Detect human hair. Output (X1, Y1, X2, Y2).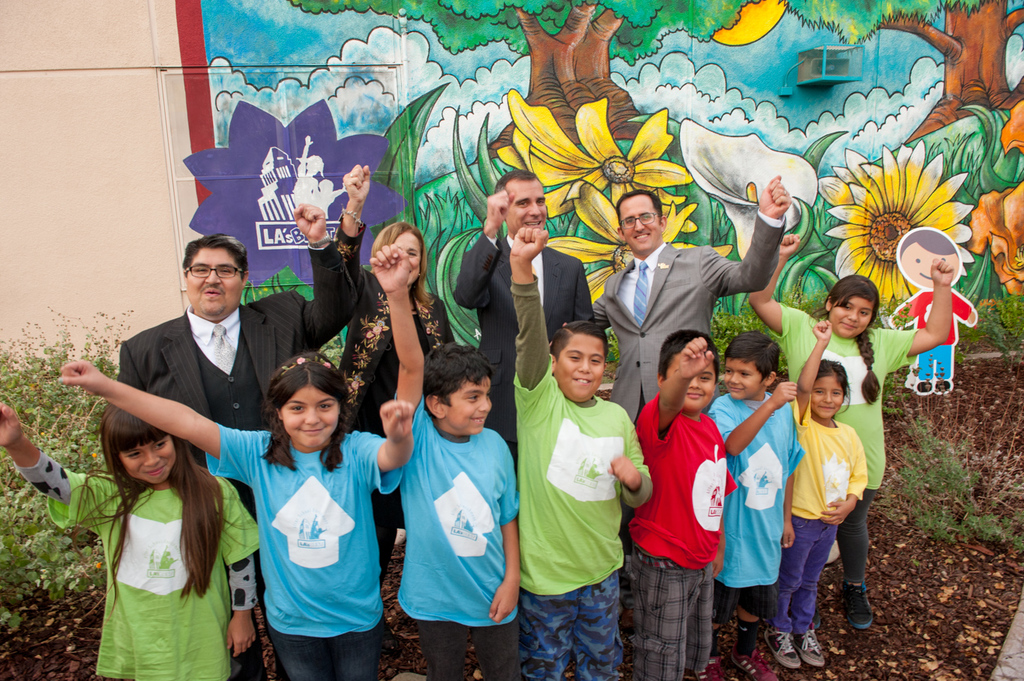
(813, 357, 853, 414).
